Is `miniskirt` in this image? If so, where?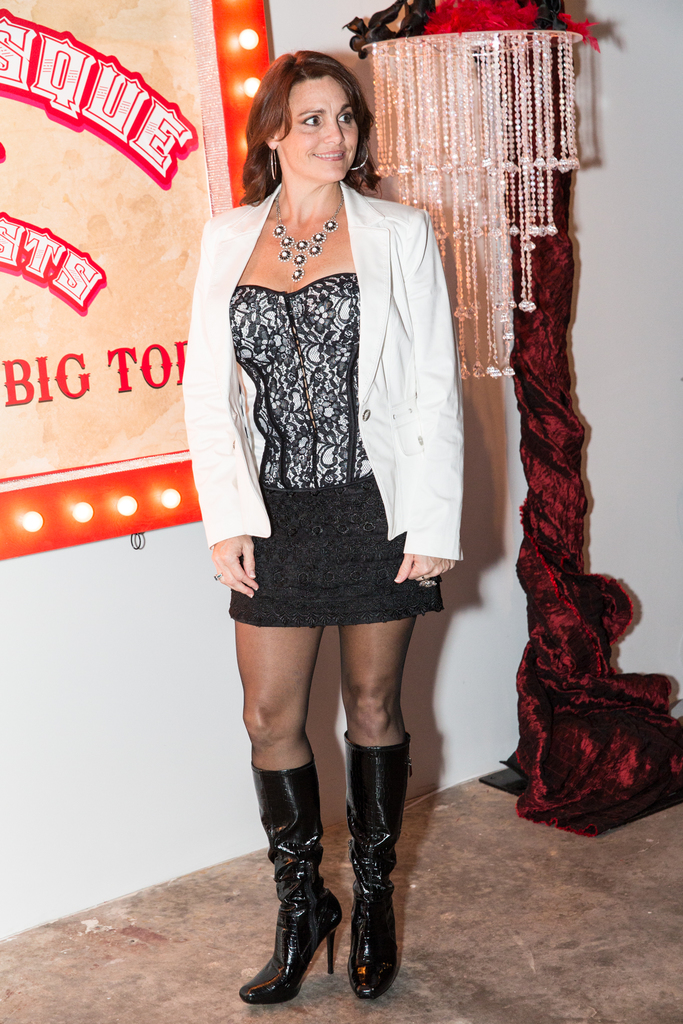
Yes, at locate(226, 474, 445, 630).
